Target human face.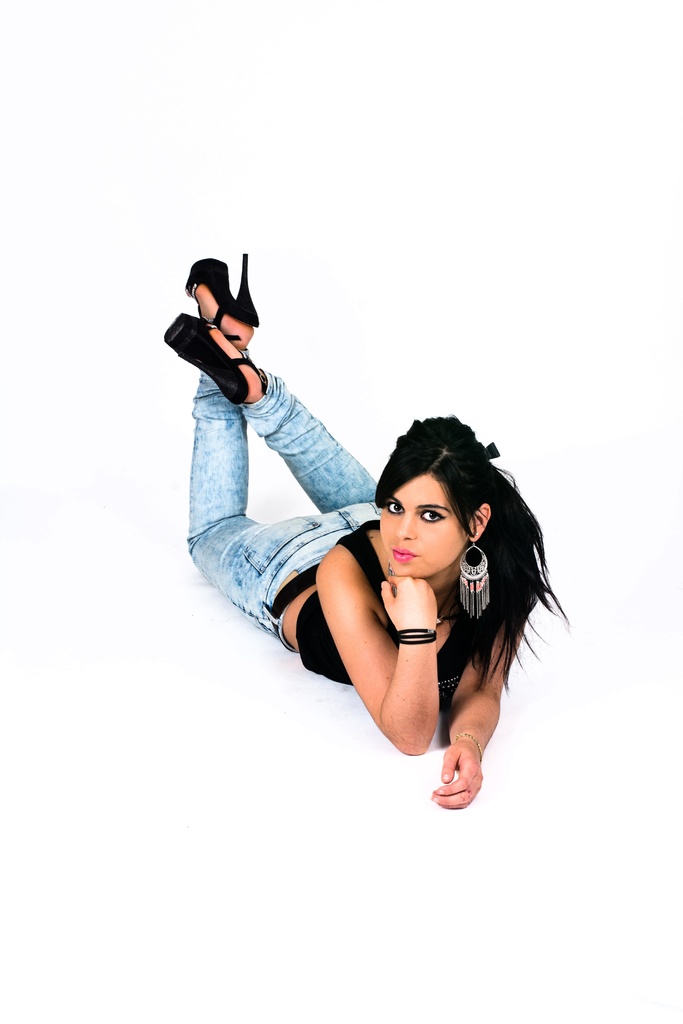
Target region: (left=381, top=476, right=470, bottom=579).
